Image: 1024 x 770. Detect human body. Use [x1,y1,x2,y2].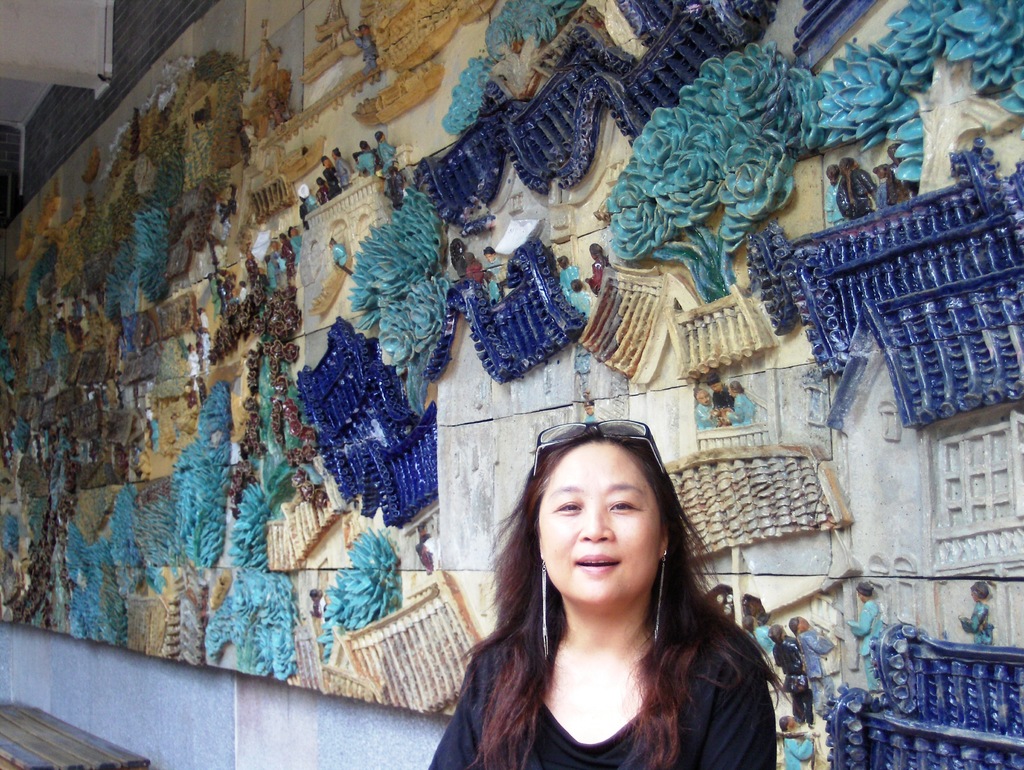
[749,623,772,660].
